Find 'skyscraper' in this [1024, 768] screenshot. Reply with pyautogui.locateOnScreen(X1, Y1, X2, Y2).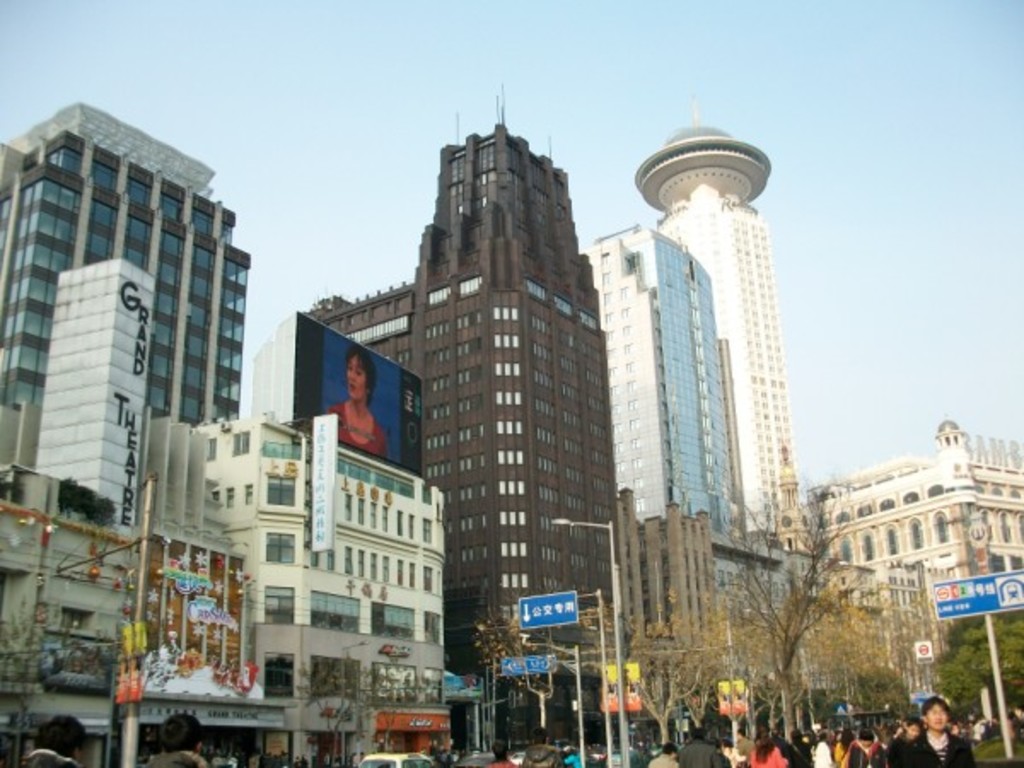
pyautogui.locateOnScreen(0, 101, 265, 532).
